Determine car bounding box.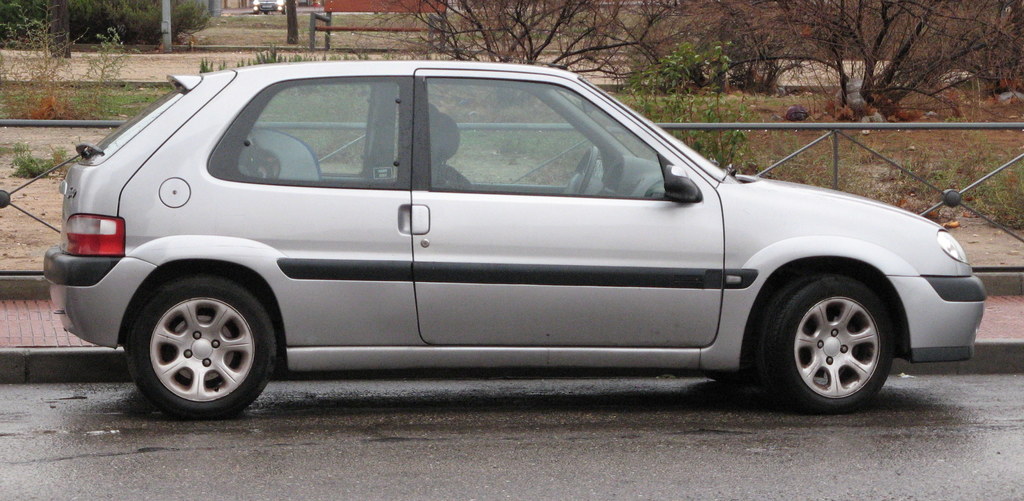
Determined: bbox(252, 0, 289, 15).
